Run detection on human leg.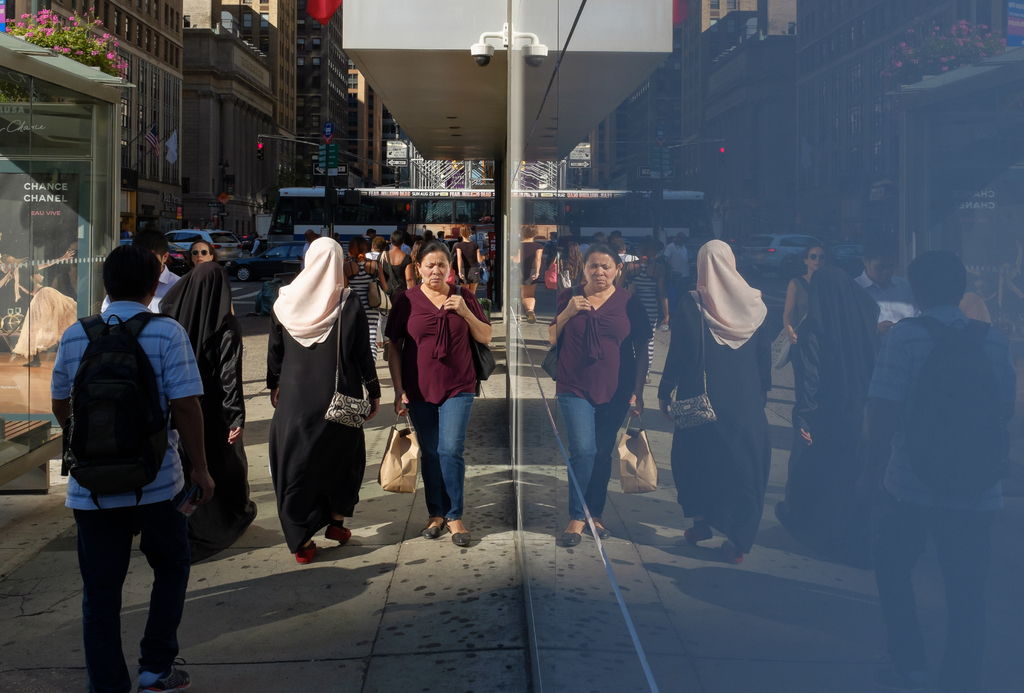
Result: (x1=78, y1=480, x2=135, y2=692).
